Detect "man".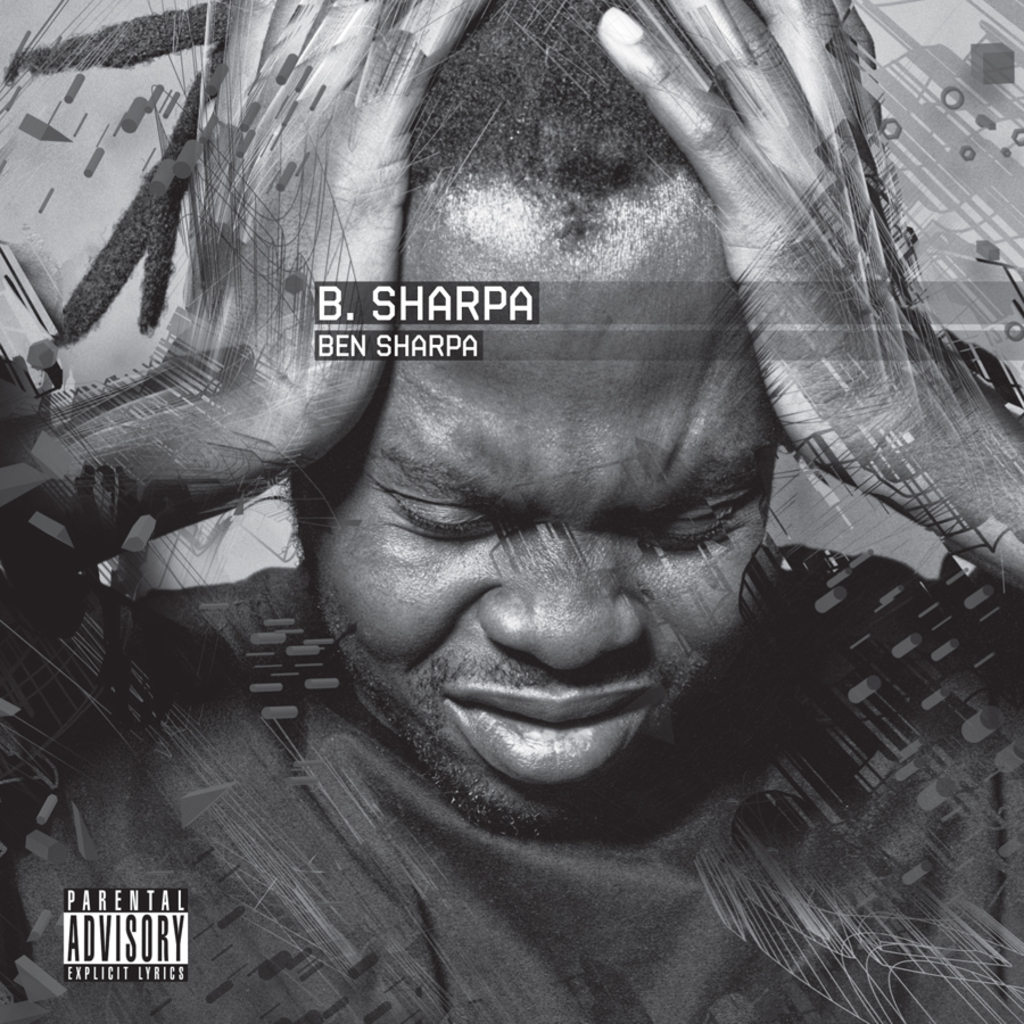
Detected at Rect(0, 0, 1023, 1023).
